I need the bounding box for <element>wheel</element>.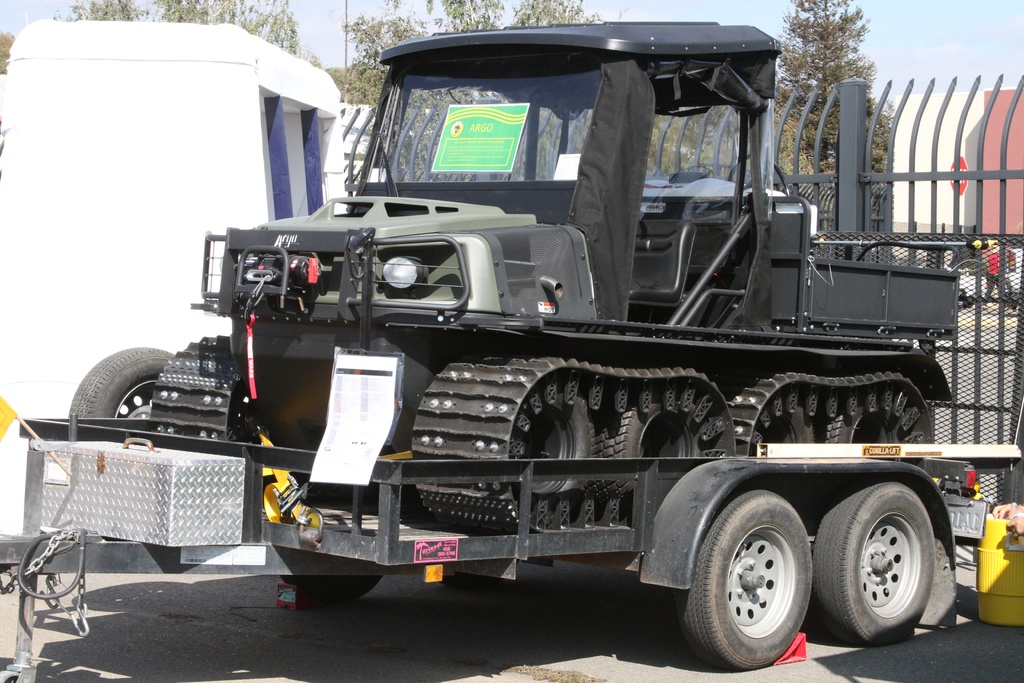
Here it is: (x1=822, y1=392, x2=909, y2=445).
